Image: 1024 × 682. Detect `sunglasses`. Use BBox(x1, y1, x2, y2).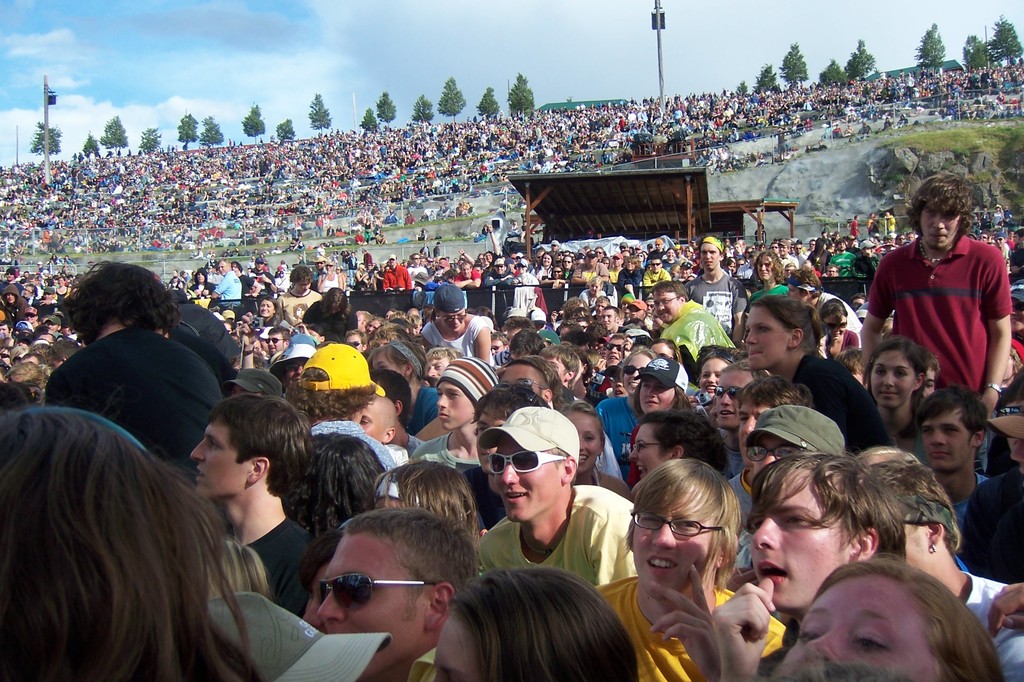
BBox(492, 453, 565, 477).
